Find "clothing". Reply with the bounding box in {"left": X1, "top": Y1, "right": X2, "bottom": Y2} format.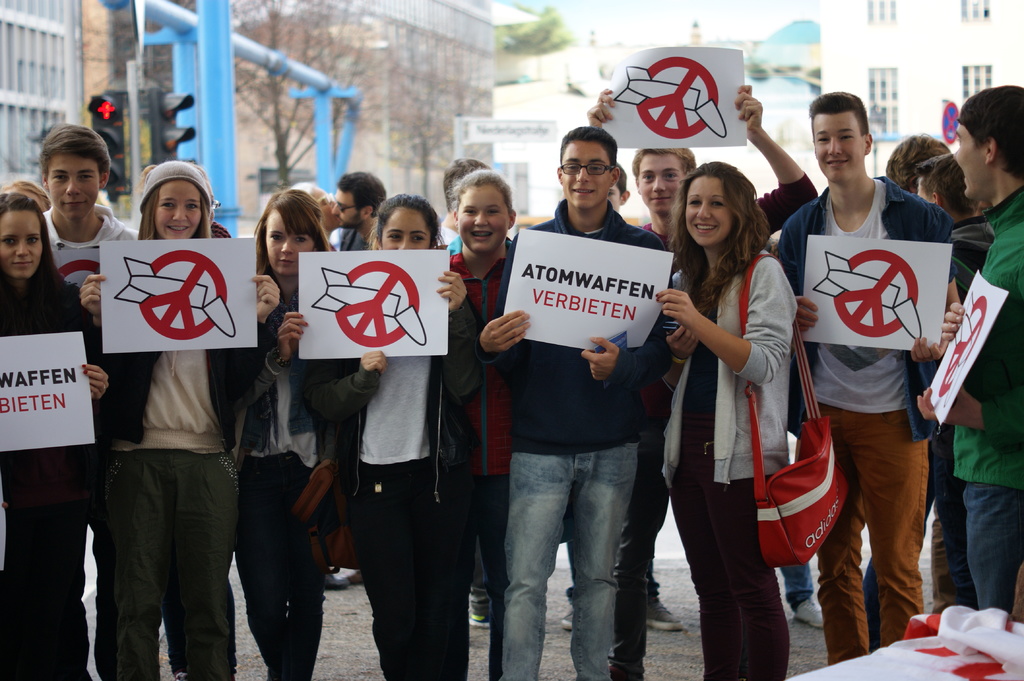
{"left": 47, "top": 207, "right": 137, "bottom": 292}.
